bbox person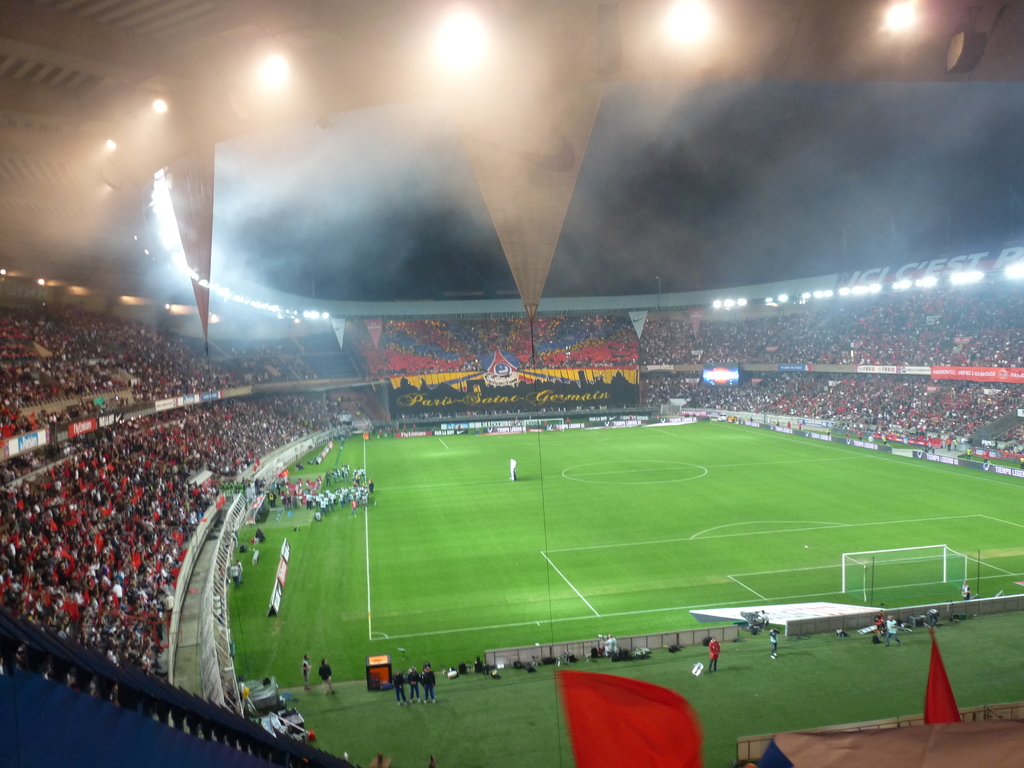
locate(301, 655, 311, 689)
